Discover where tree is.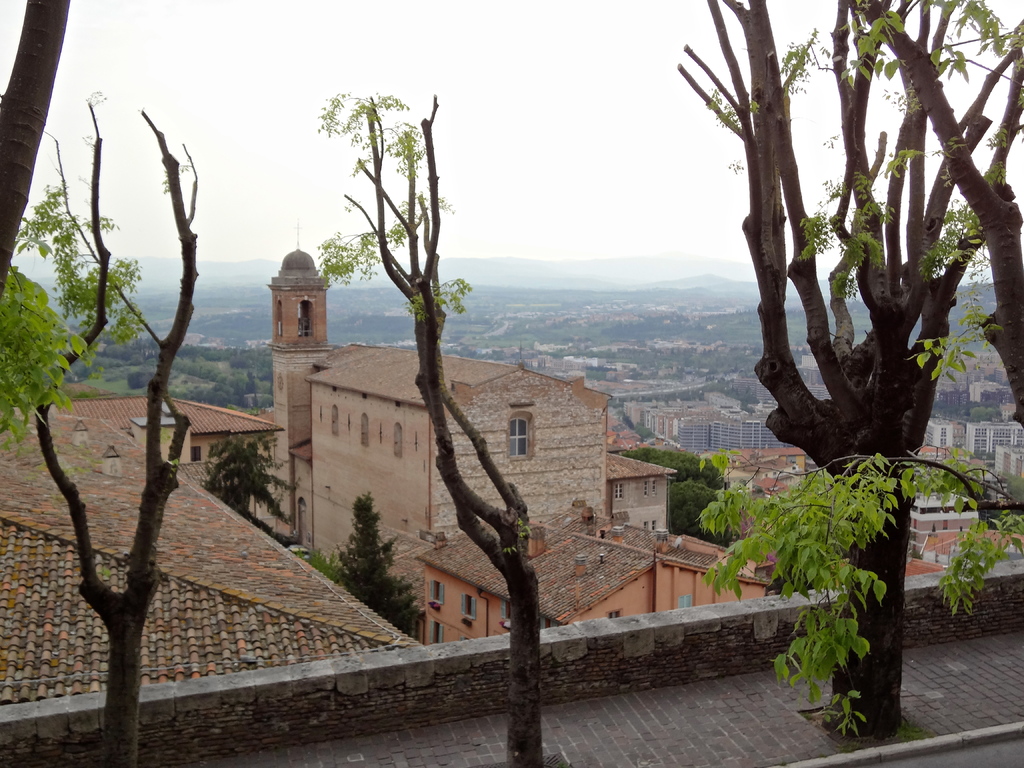
Discovered at left=335, top=491, right=426, bottom=638.
